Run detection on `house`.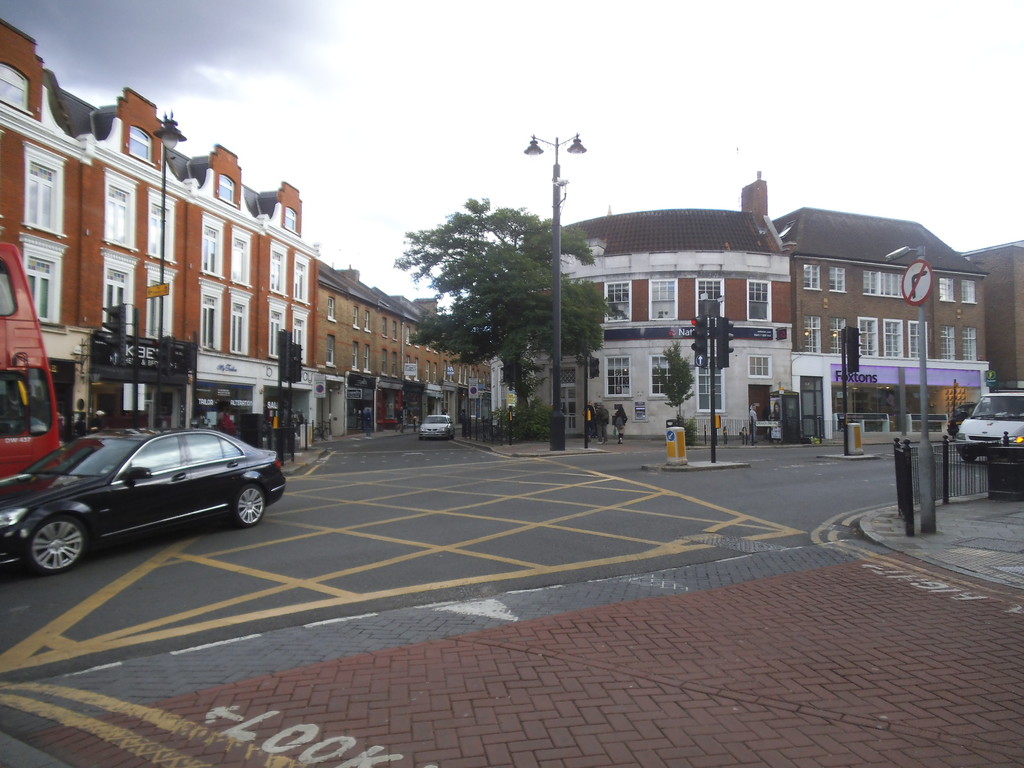
Result: crop(498, 212, 792, 437).
